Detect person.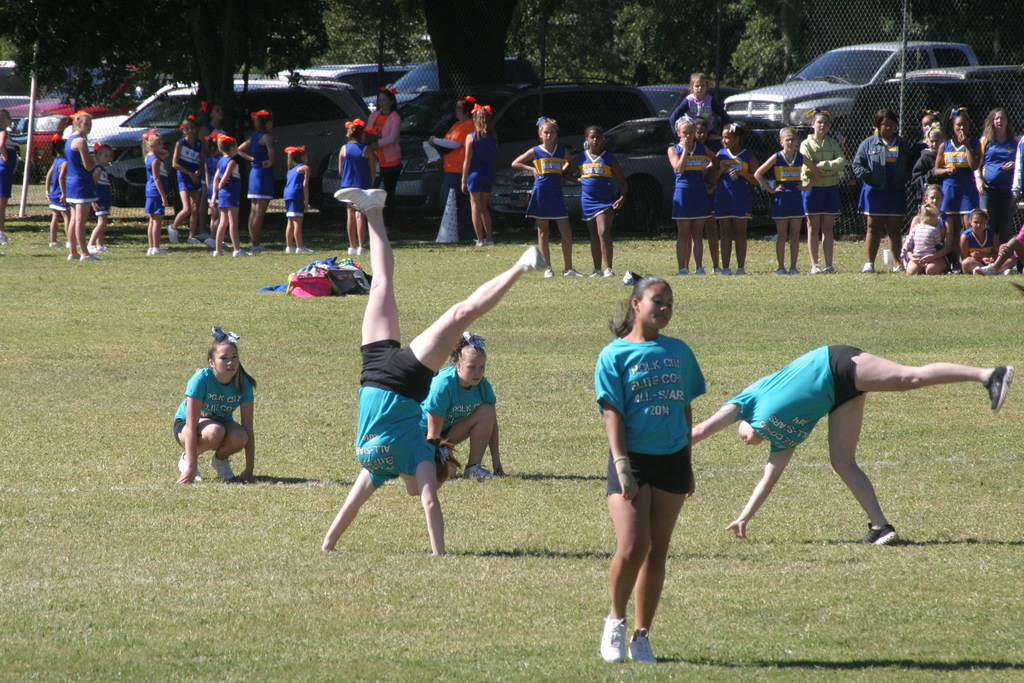
Detected at 205, 130, 253, 258.
